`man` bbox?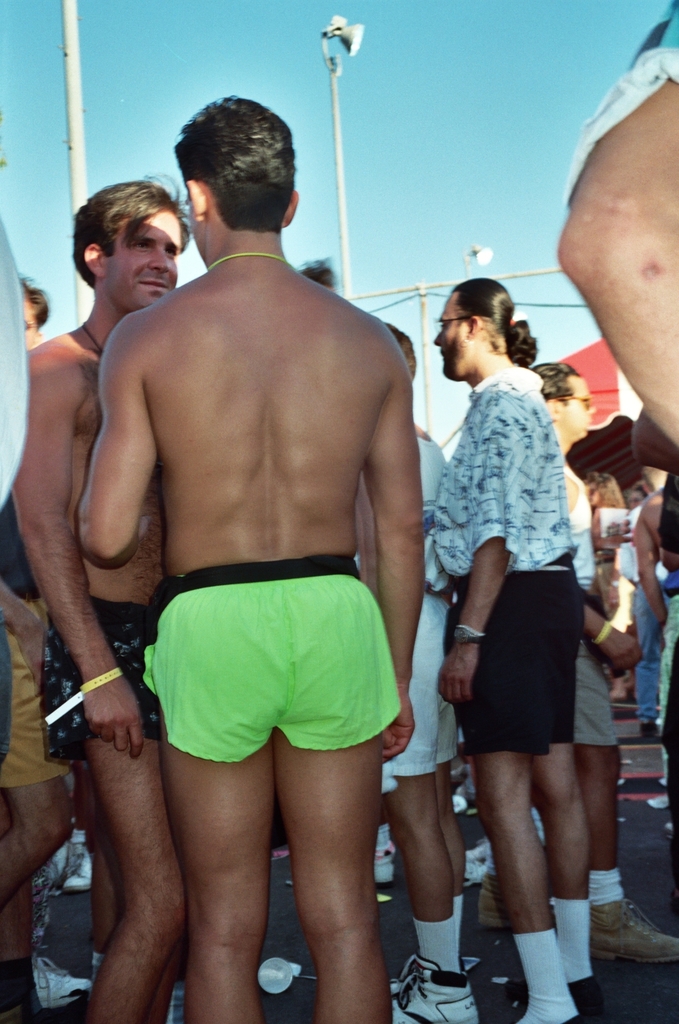
19:277:48:353
